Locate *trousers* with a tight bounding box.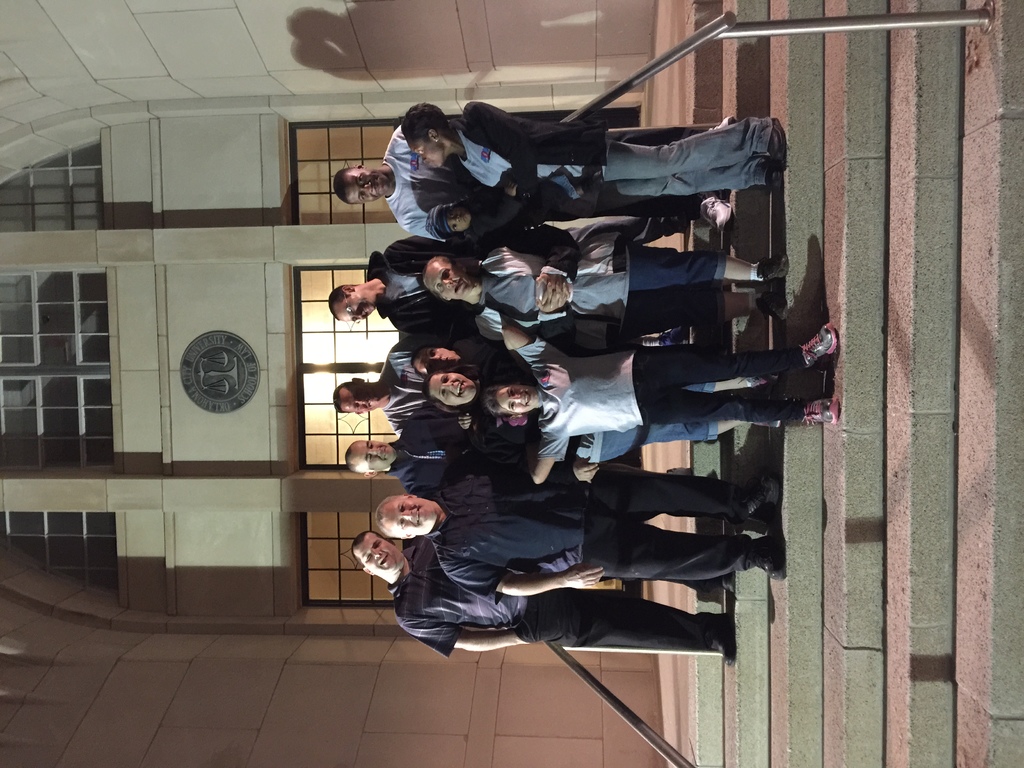
544/217/698/246.
